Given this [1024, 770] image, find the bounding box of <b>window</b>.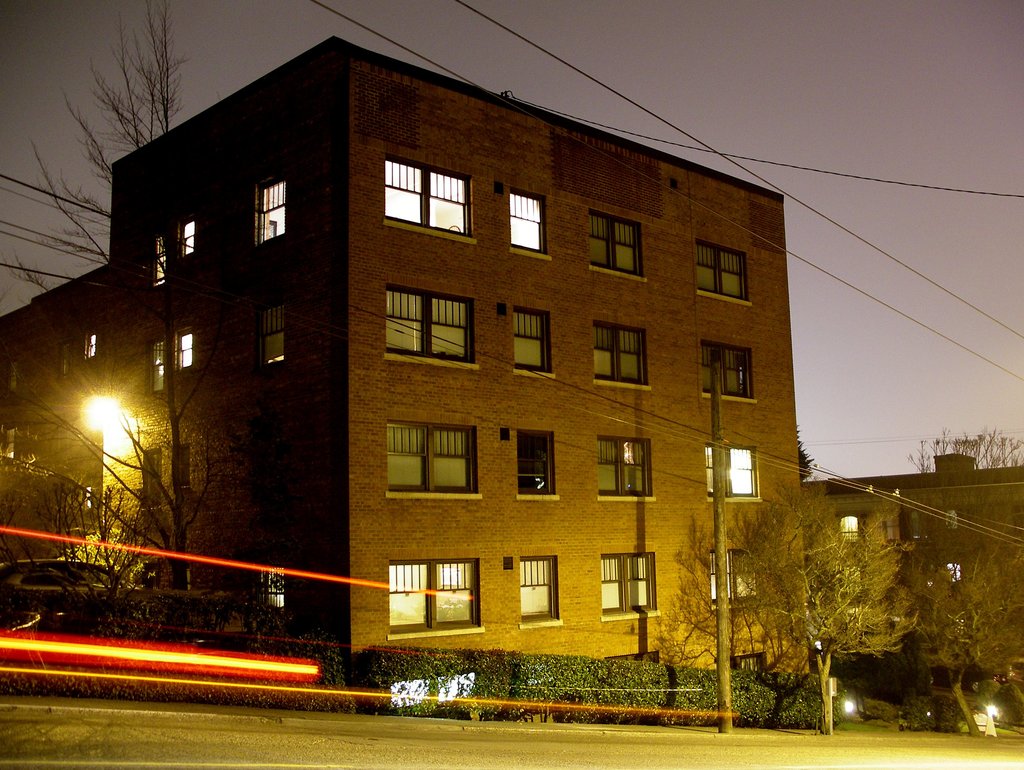
[left=845, top=563, right=865, bottom=593].
